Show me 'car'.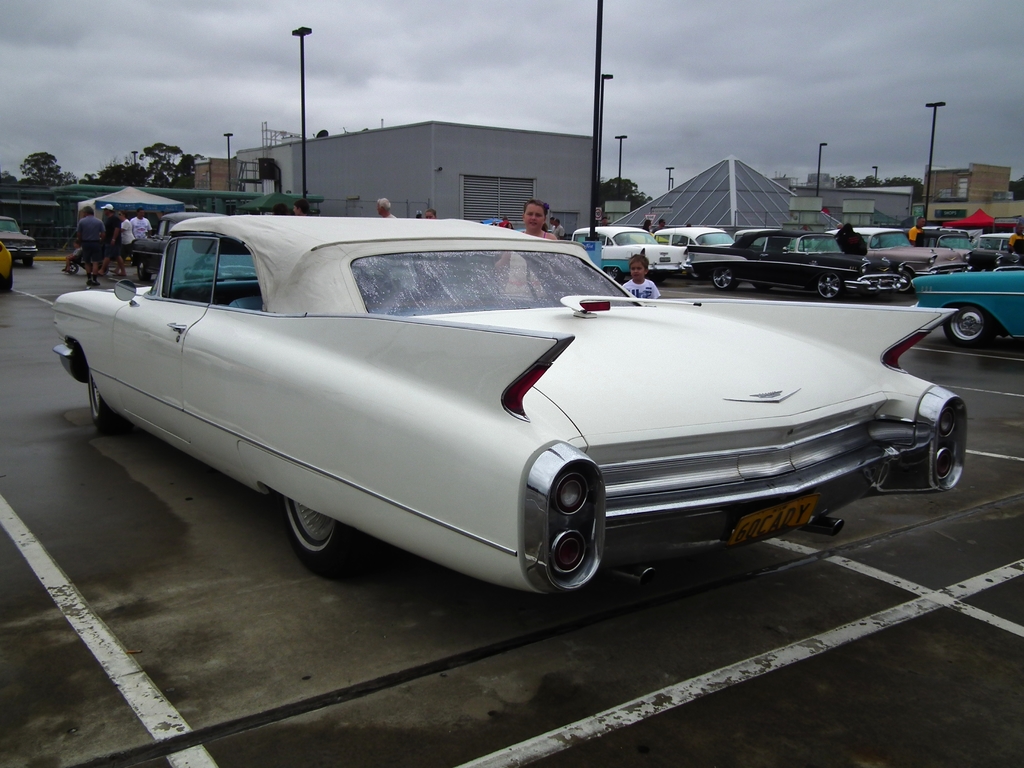
'car' is here: select_region(689, 228, 900, 296).
